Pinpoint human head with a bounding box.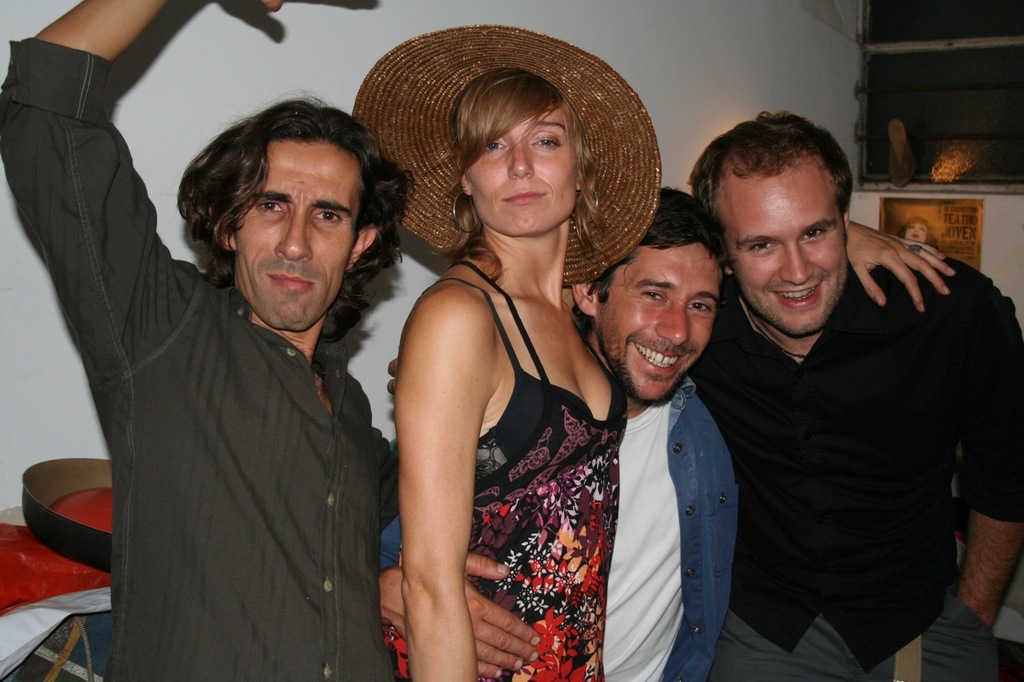
[684, 103, 849, 338].
